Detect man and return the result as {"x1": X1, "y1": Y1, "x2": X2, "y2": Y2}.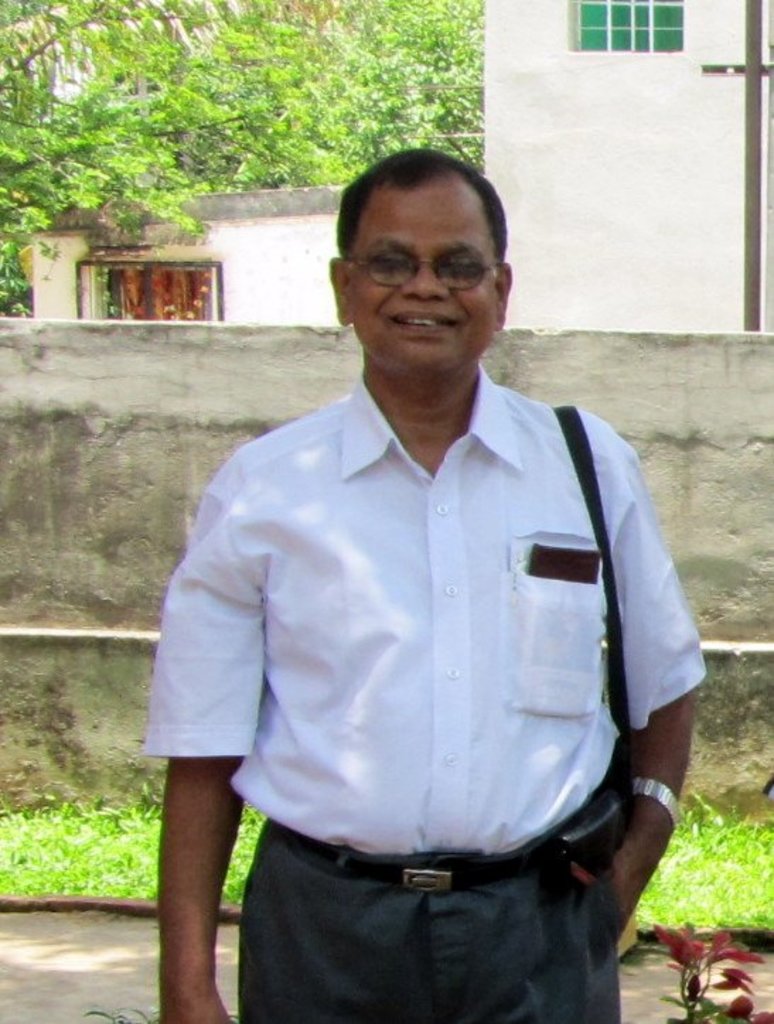
{"x1": 151, "y1": 164, "x2": 688, "y2": 1017}.
